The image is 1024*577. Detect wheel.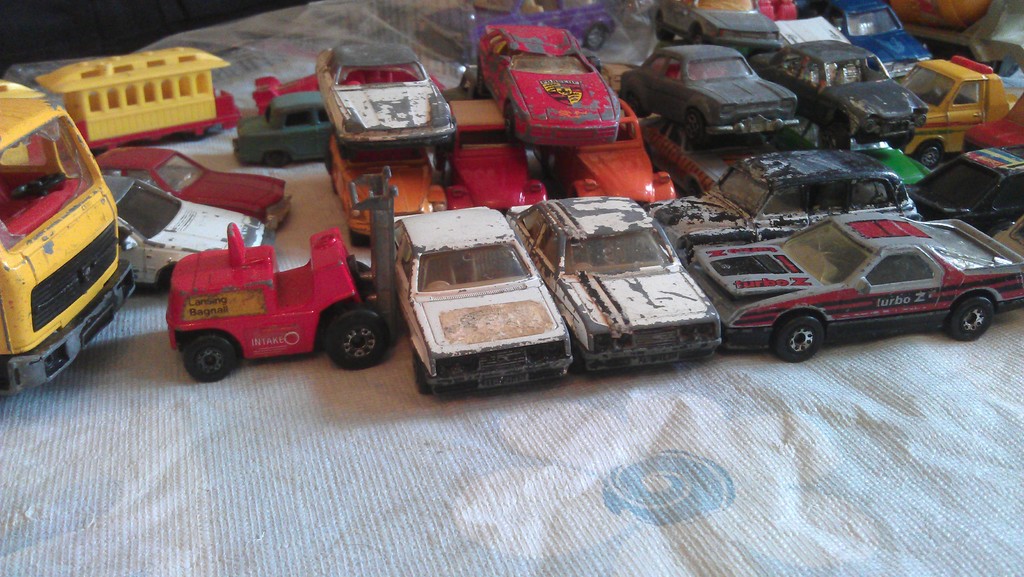
Detection: x1=321, y1=302, x2=388, y2=372.
